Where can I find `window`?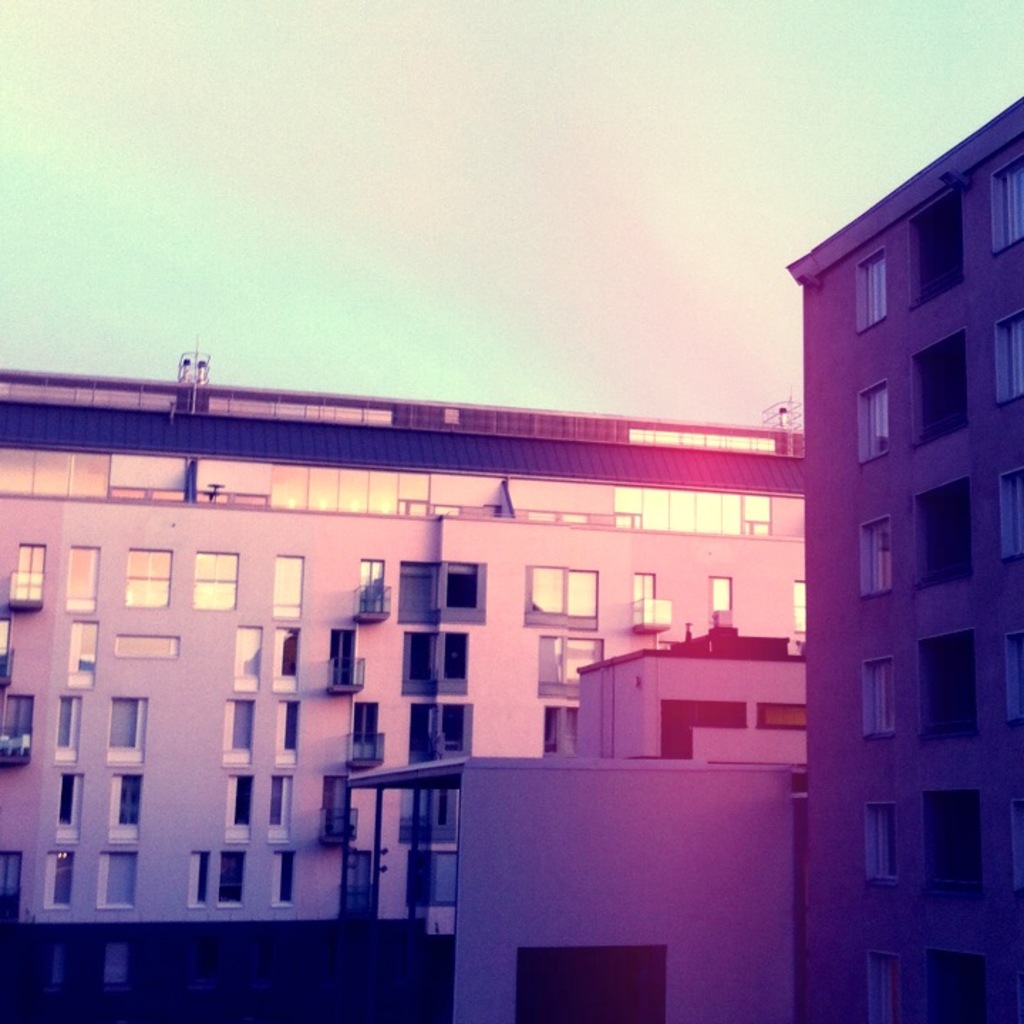
You can find it at crop(114, 630, 182, 663).
